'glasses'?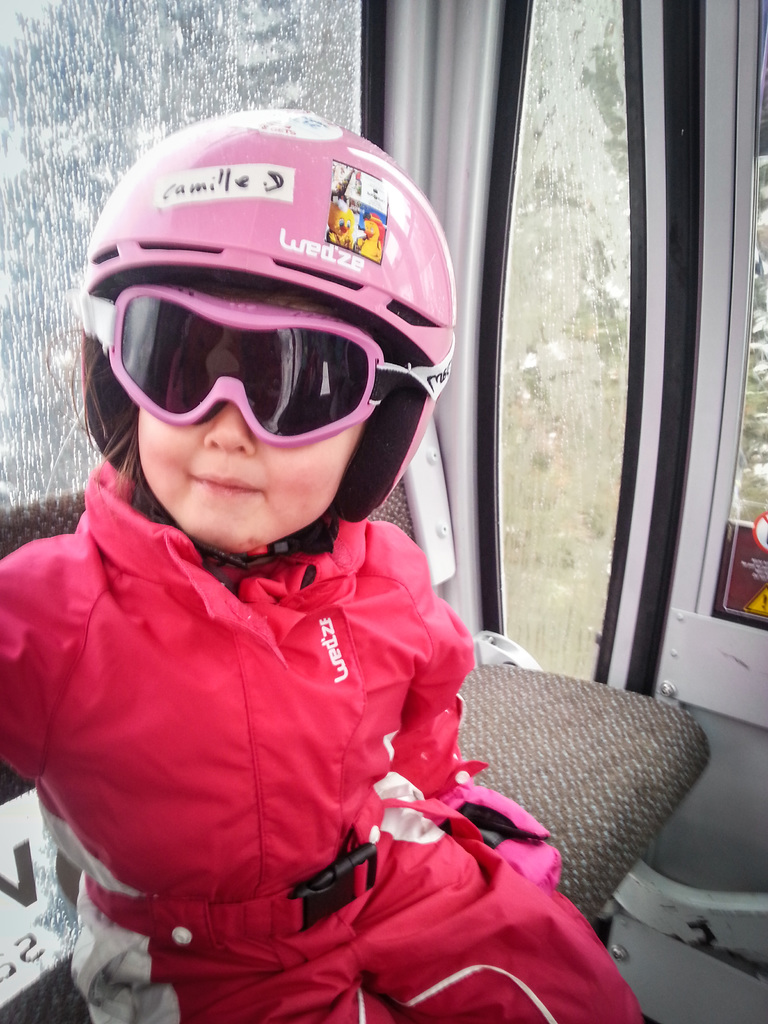
select_region(81, 301, 424, 446)
